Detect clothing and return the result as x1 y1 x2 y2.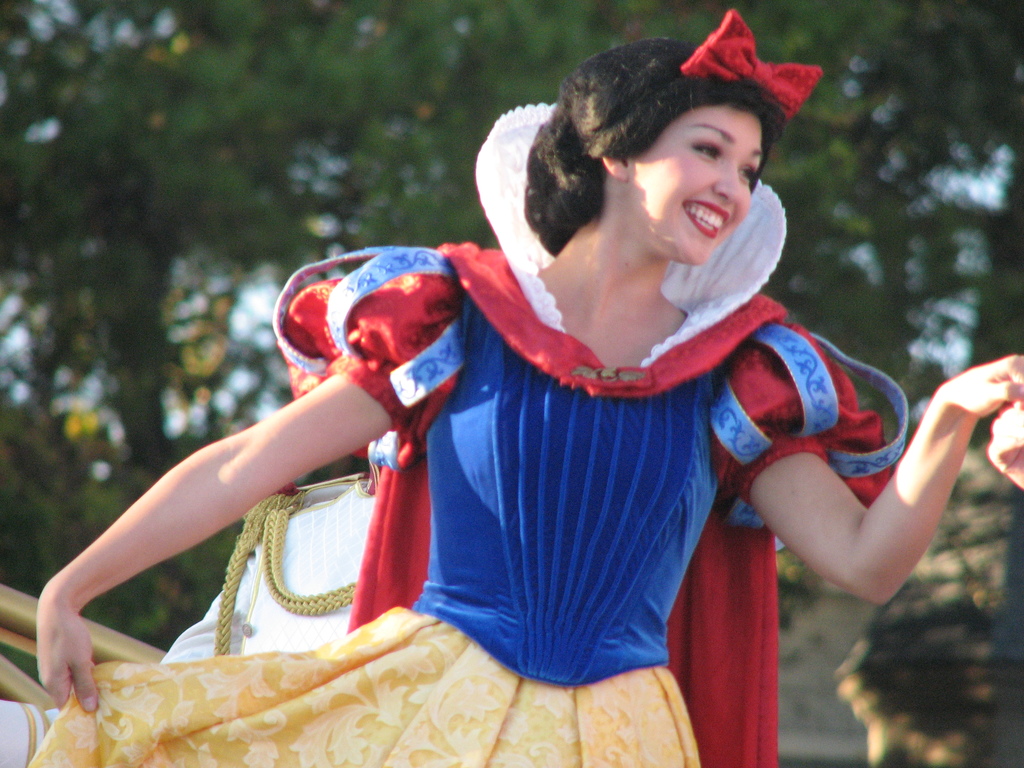
17 97 918 767.
